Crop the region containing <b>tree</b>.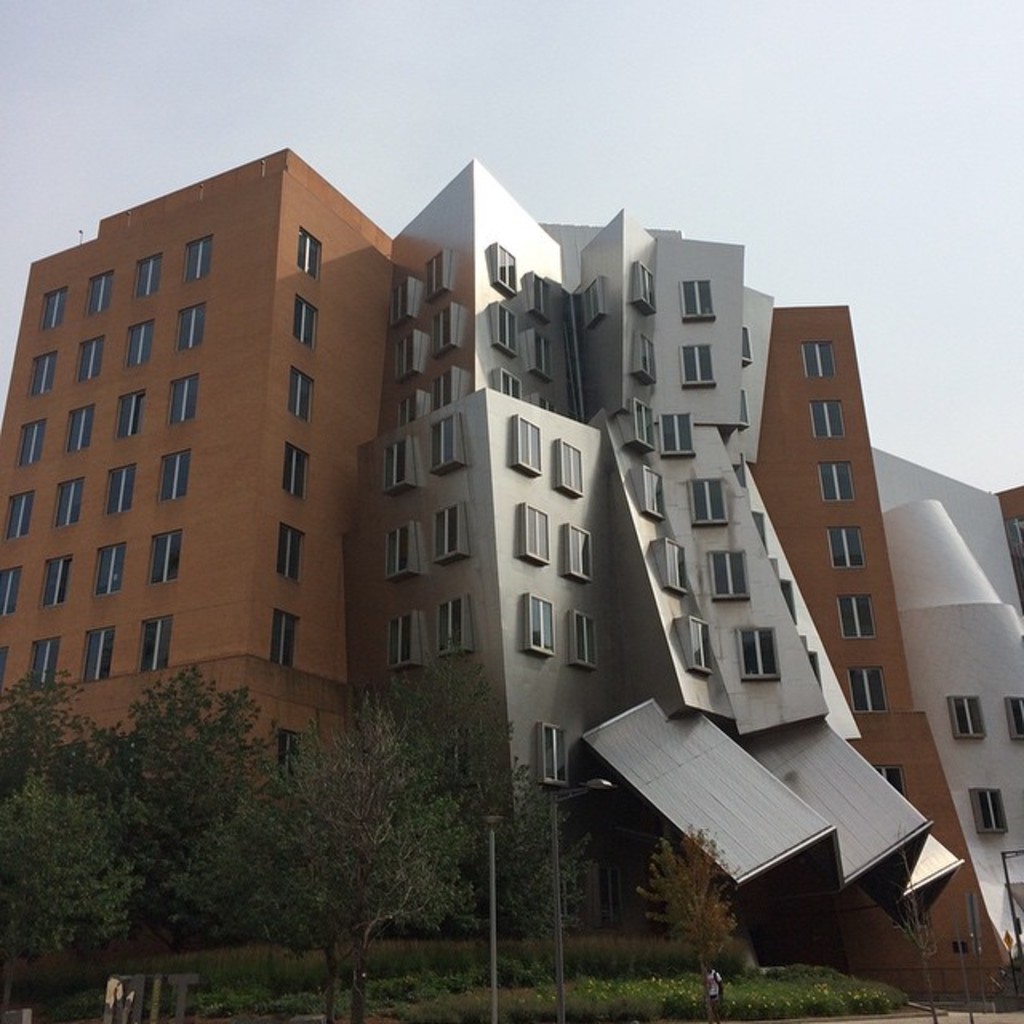
Crop region: (x1=53, y1=664, x2=302, y2=933).
